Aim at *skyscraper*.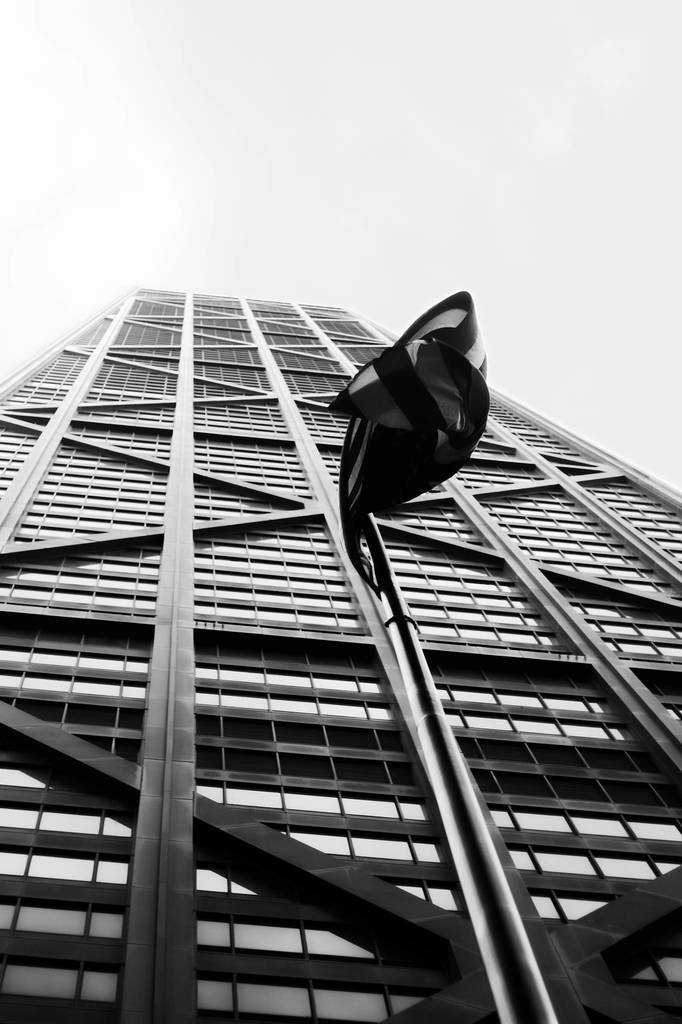
Aimed at <region>0, 282, 681, 1023</region>.
